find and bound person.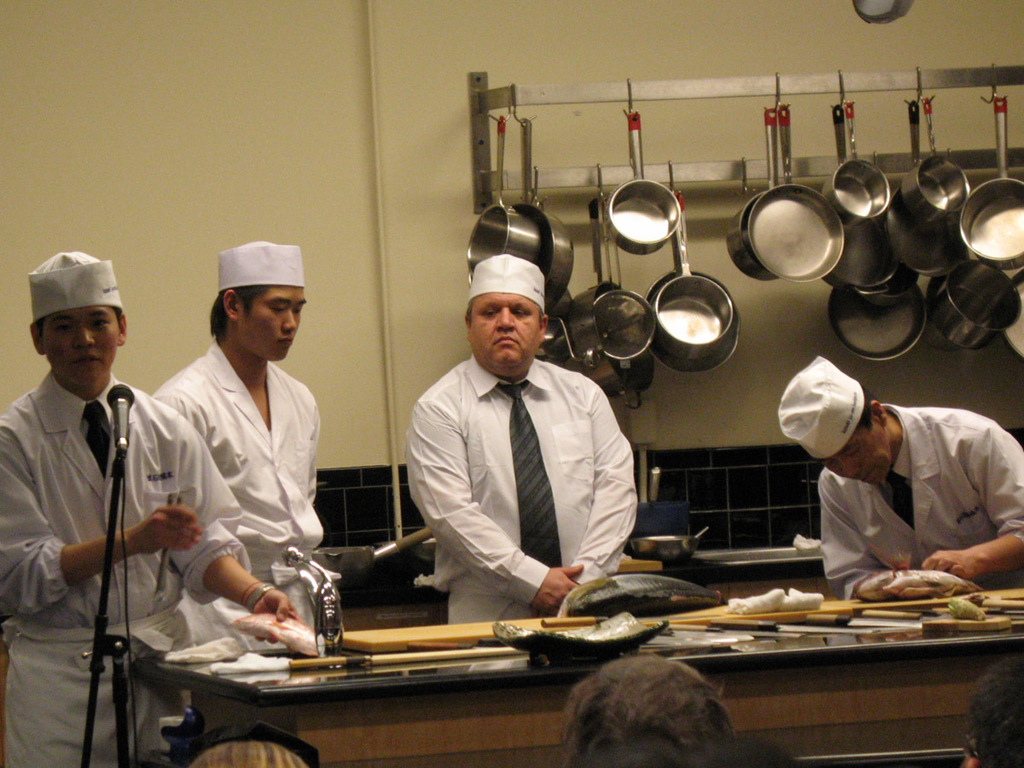
Bound: (x1=724, y1=329, x2=992, y2=609).
